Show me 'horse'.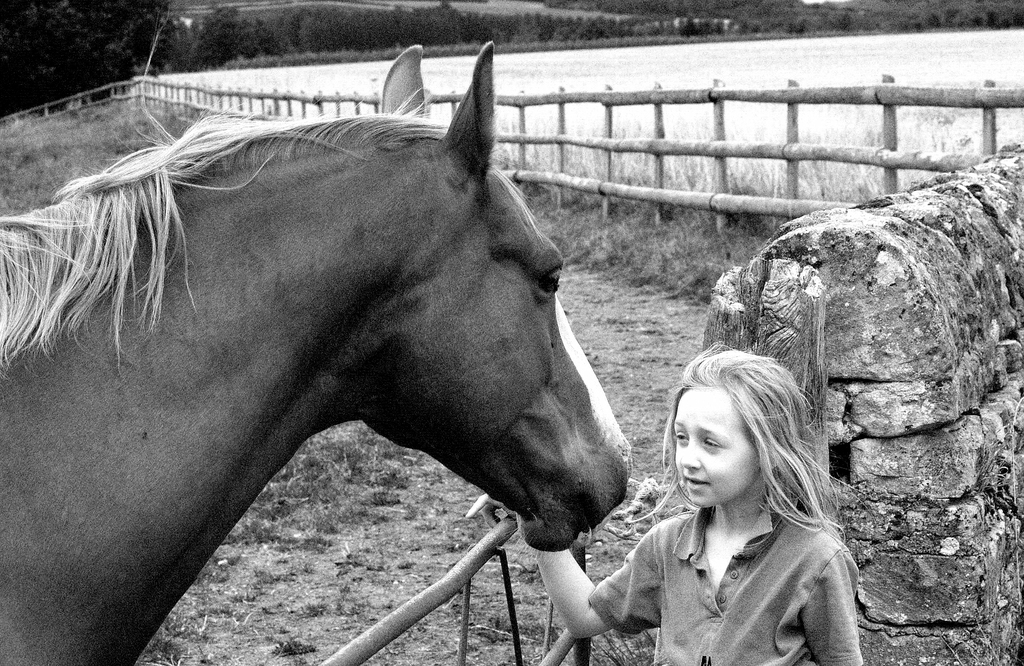
'horse' is here: locate(0, 43, 632, 665).
